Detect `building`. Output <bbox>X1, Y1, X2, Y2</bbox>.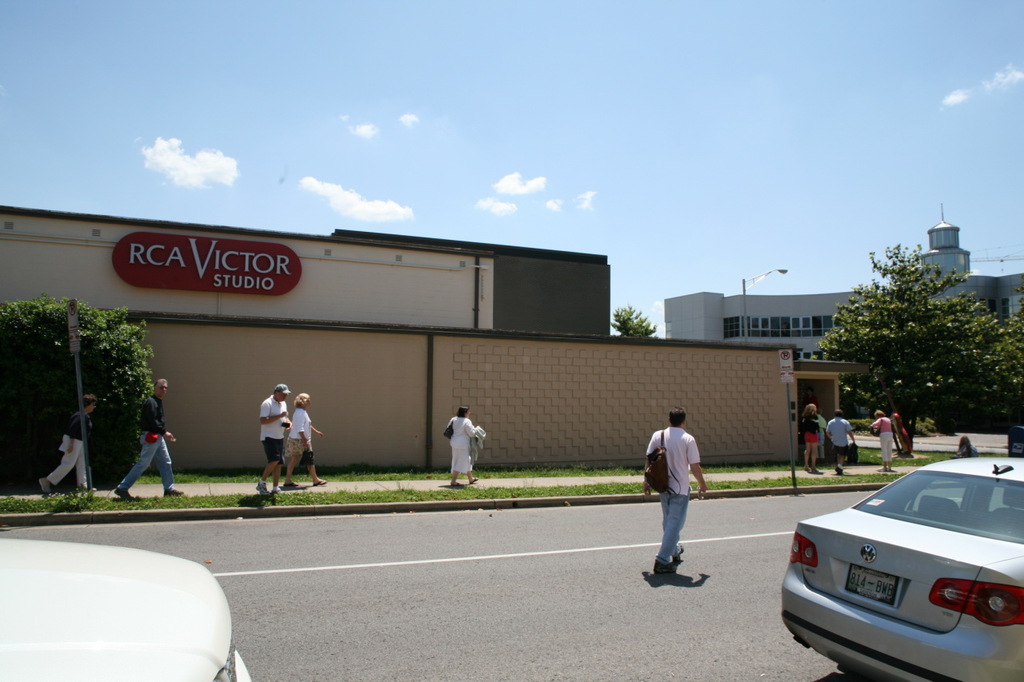
<bbox>0, 205, 806, 472</bbox>.
